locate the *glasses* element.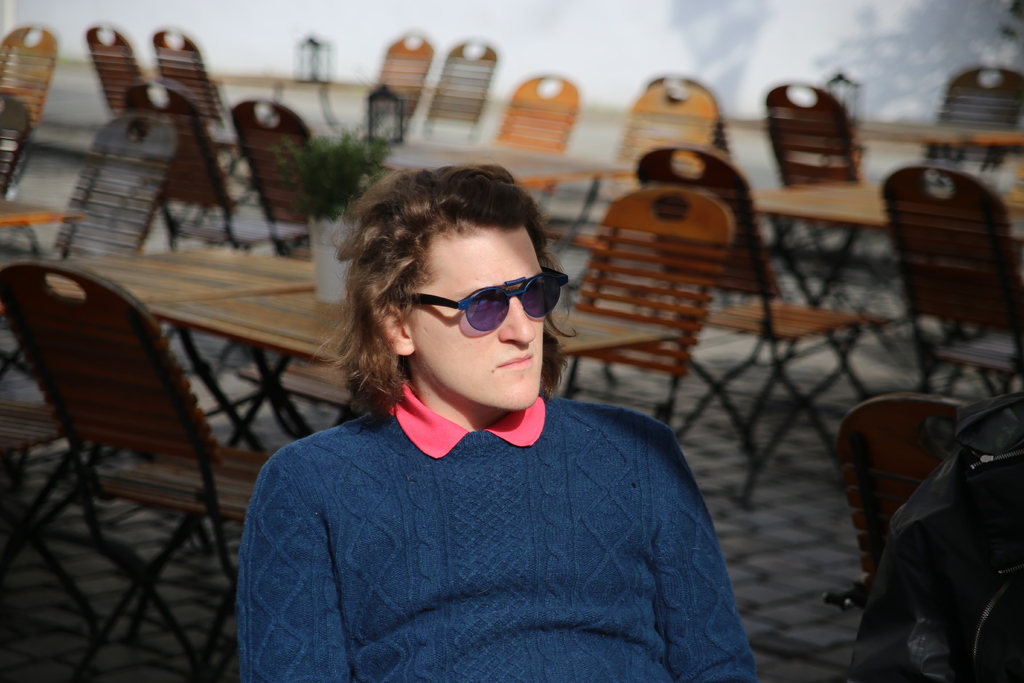
Element bbox: bbox=(400, 276, 535, 347).
